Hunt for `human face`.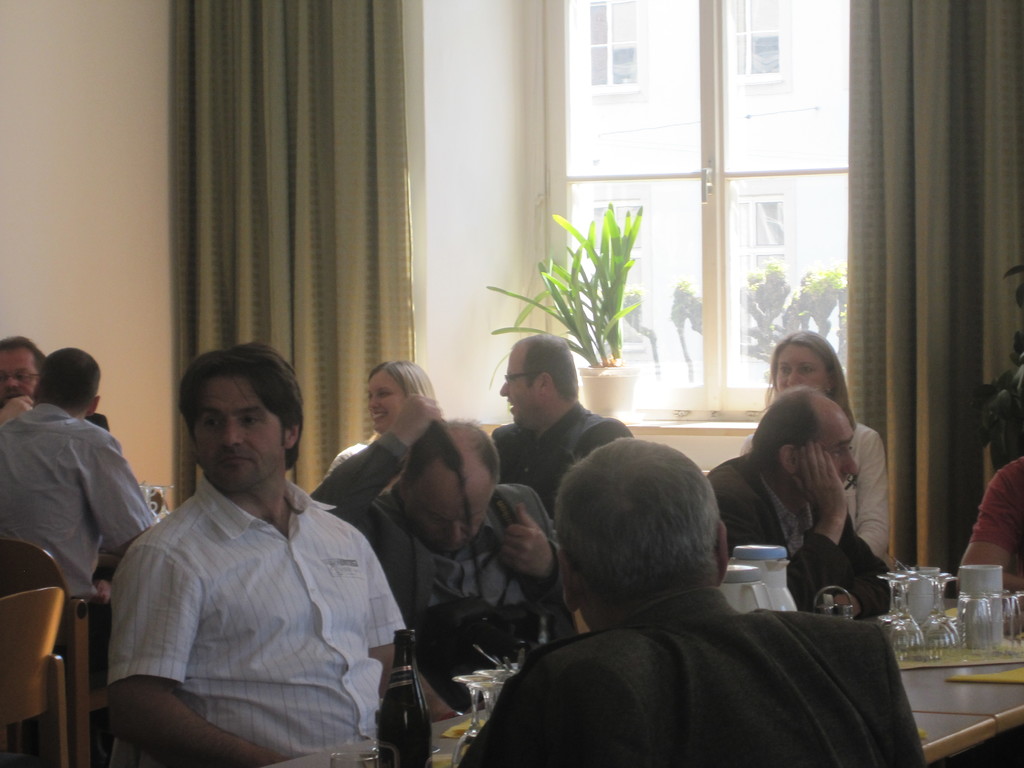
Hunted down at select_region(408, 484, 493, 553).
